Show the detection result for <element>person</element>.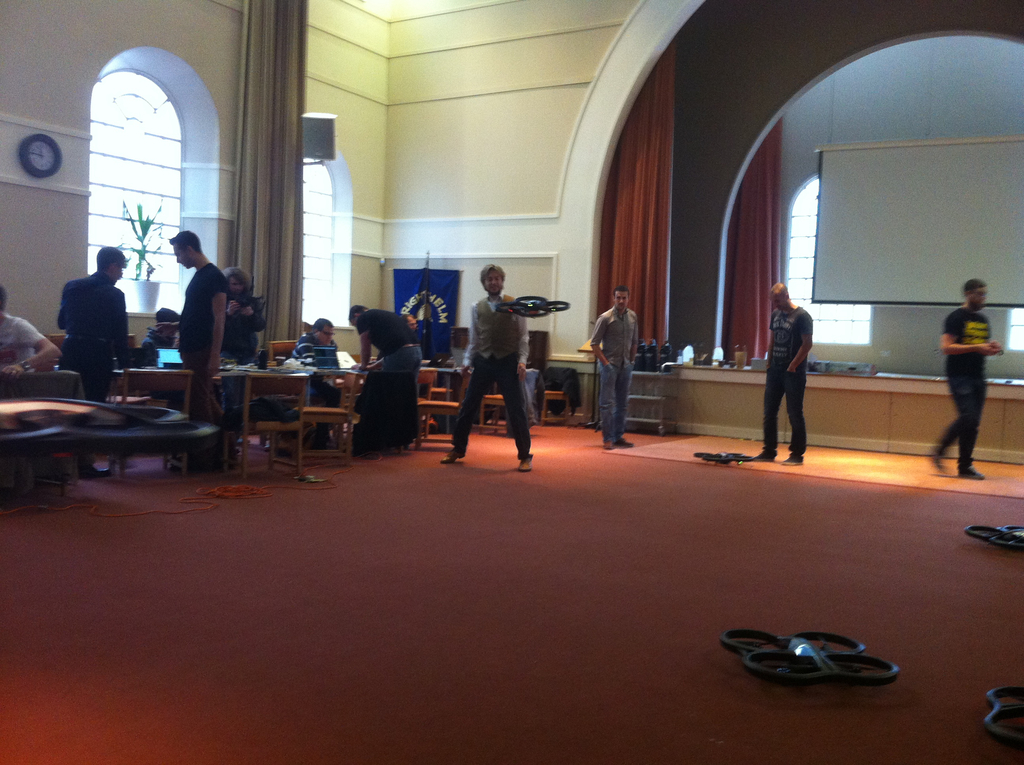
left=0, top=284, right=61, bottom=378.
